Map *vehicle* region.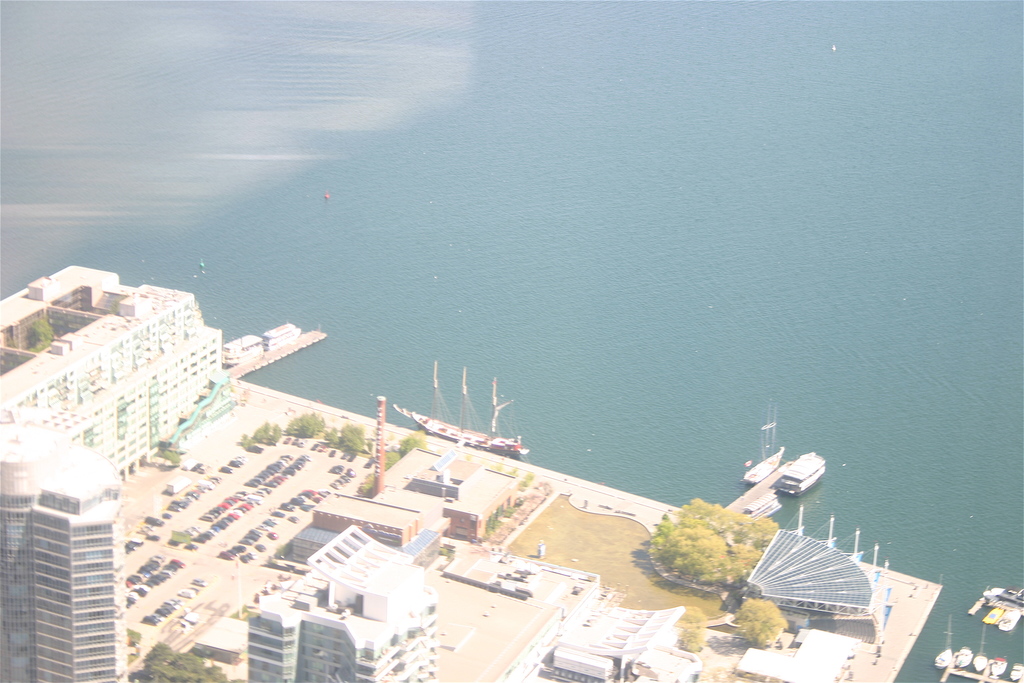
Mapped to left=395, top=359, right=521, bottom=459.
